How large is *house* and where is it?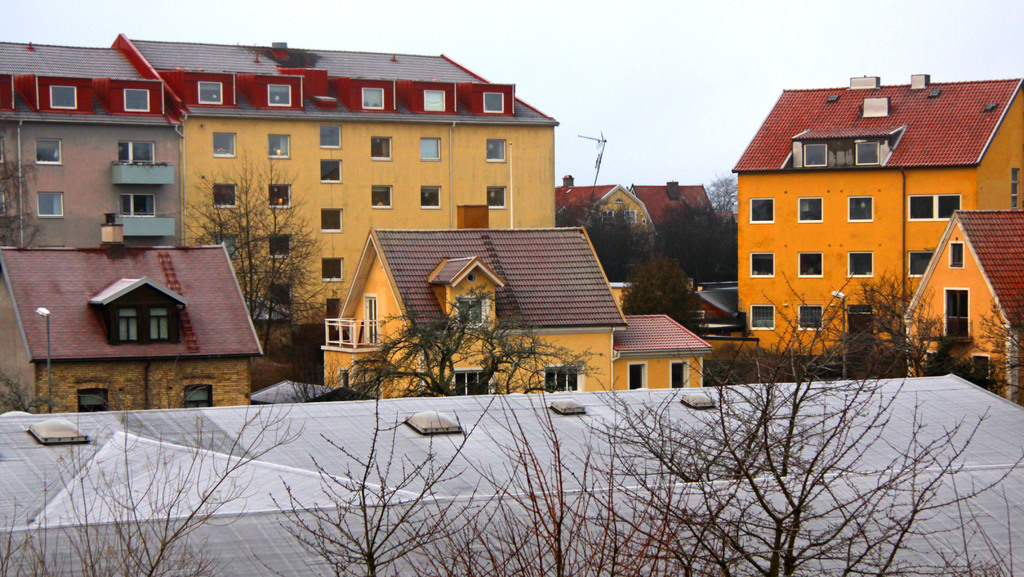
Bounding box: [x1=611, y1=315, x2=712, y2=391].
